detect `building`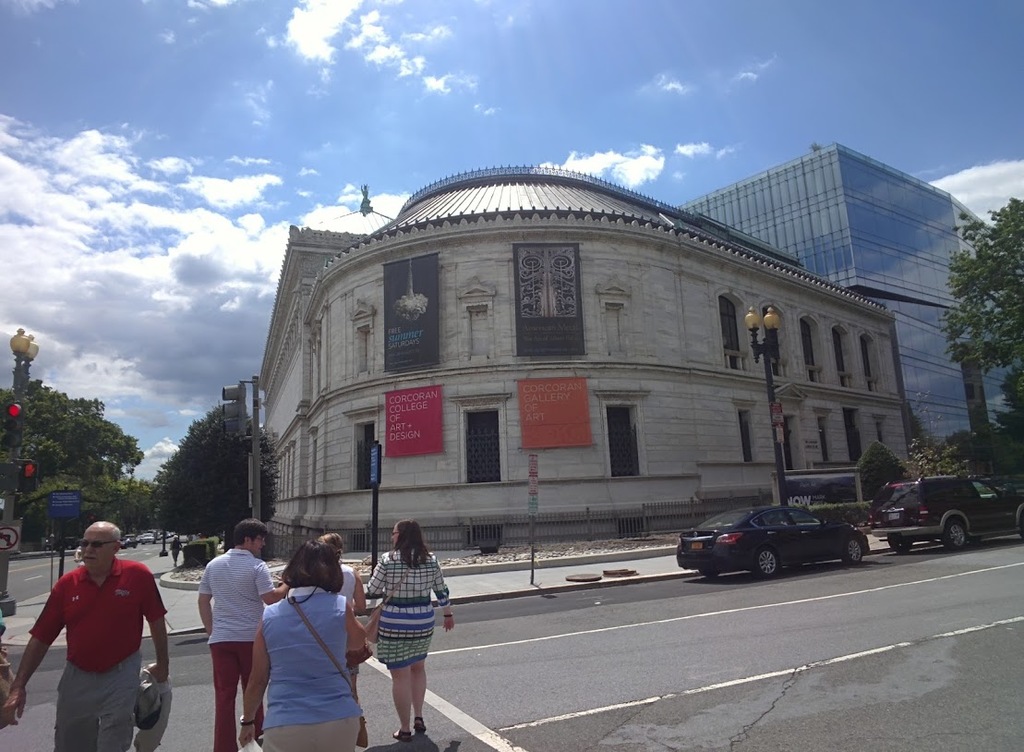
Rect(681, 139, 1023, 467)
